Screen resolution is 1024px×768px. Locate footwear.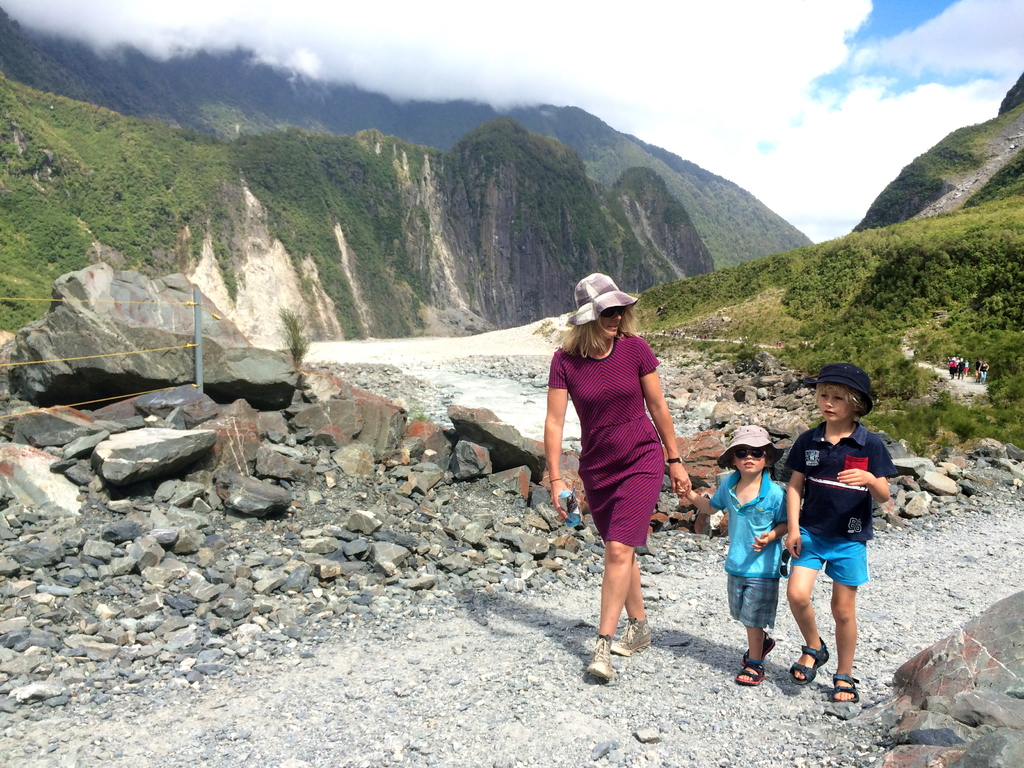
Rect(792, 637, 829, 685).
